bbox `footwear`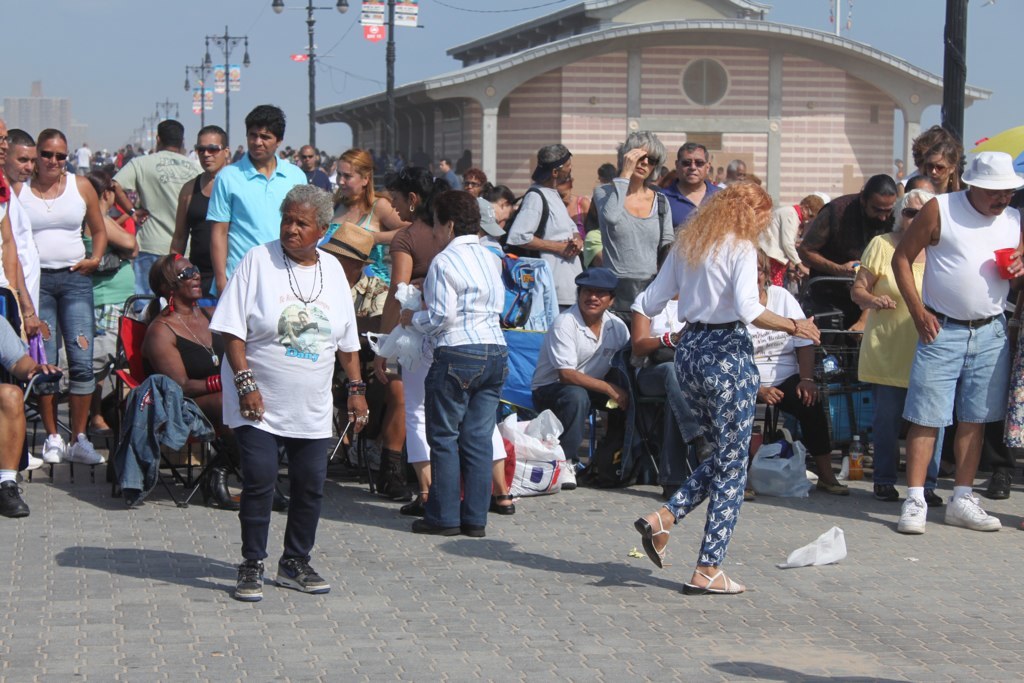
l=238, t=558, r=267, b=600
